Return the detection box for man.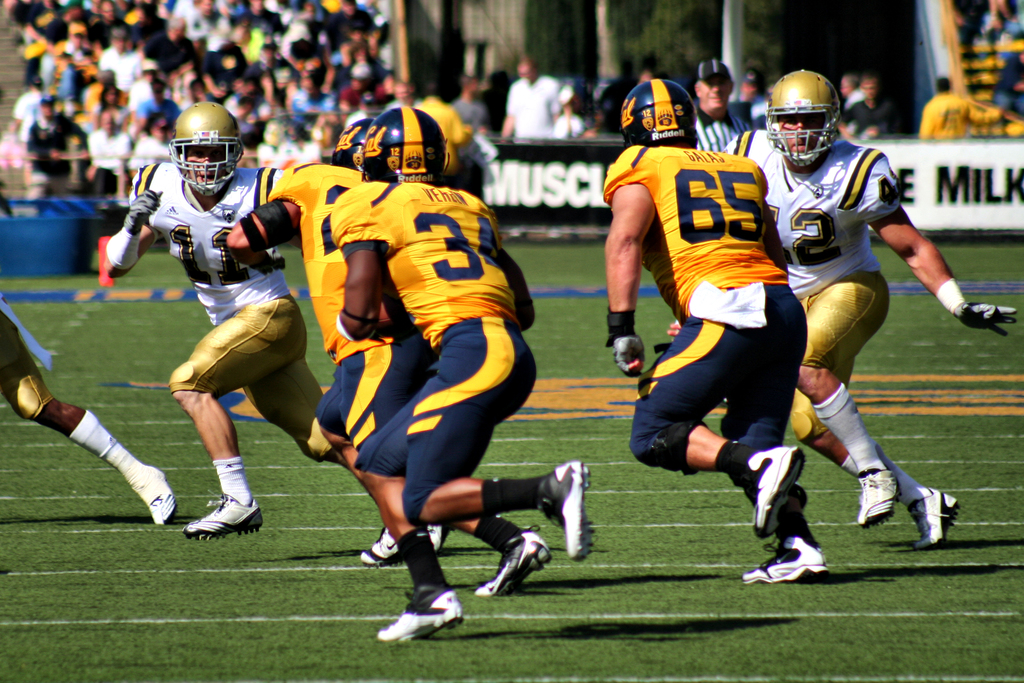
(614,100,845,569).
